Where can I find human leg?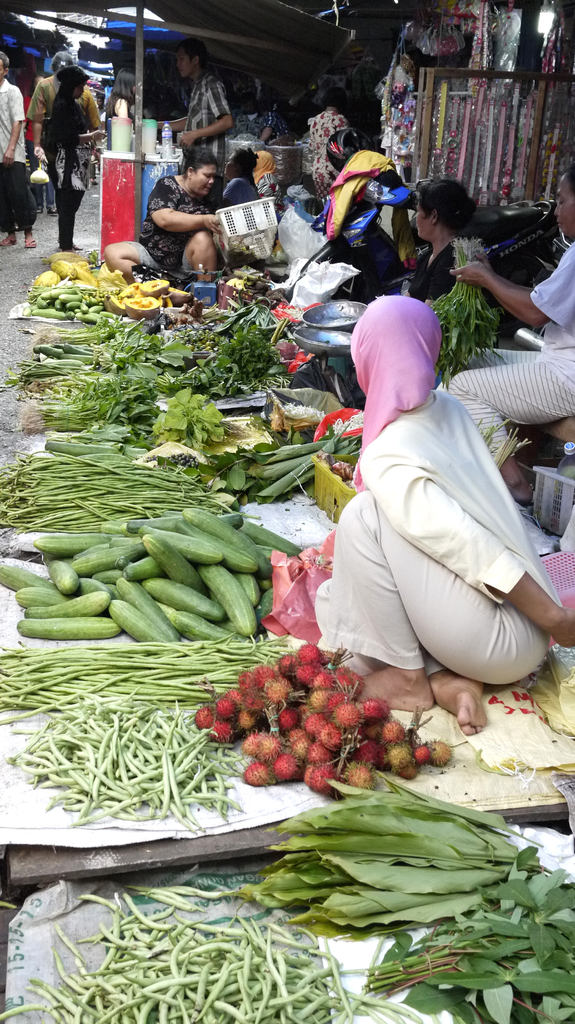
You can find it at <box>177,235,214,285</box>.
